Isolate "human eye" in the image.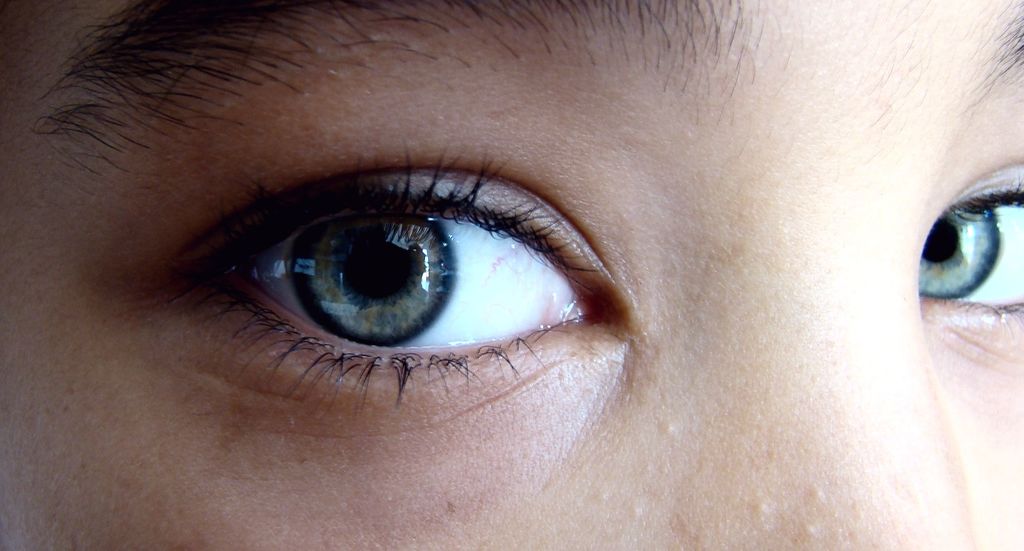
Isolated region: rect(132, 140, 644, 420).
